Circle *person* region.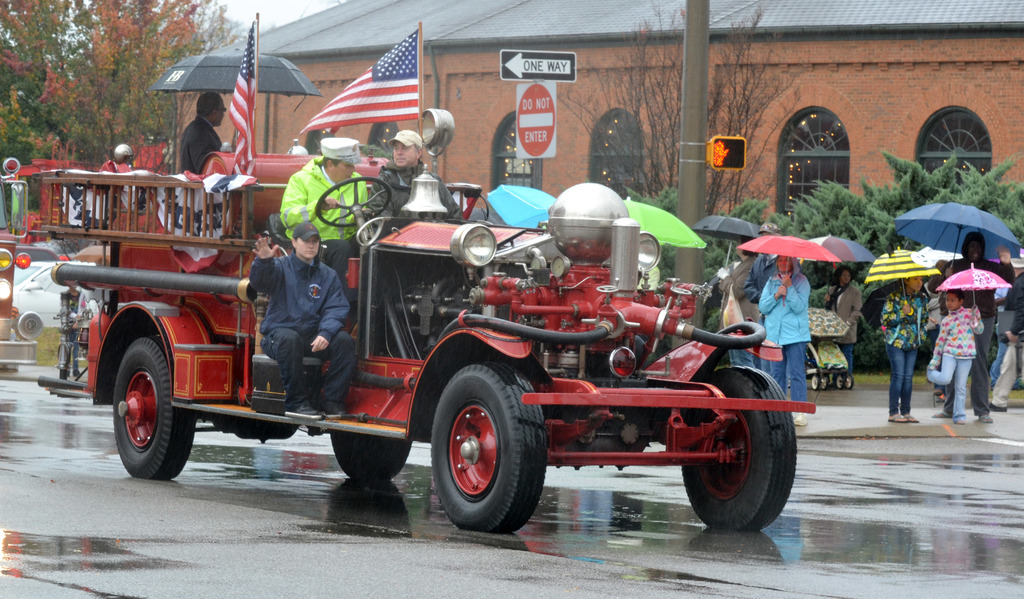
Region: (x1=993, y1=273, x2=1023, y2=413).
